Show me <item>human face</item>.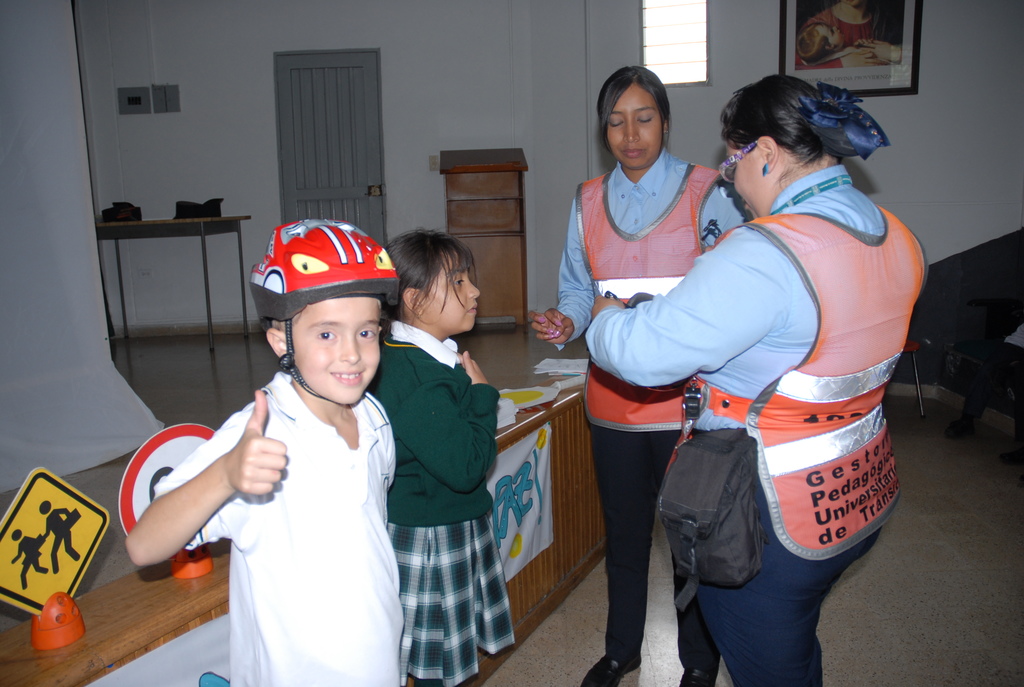
<item>human face</item> is here: <box>294,293,386,405</box>.
